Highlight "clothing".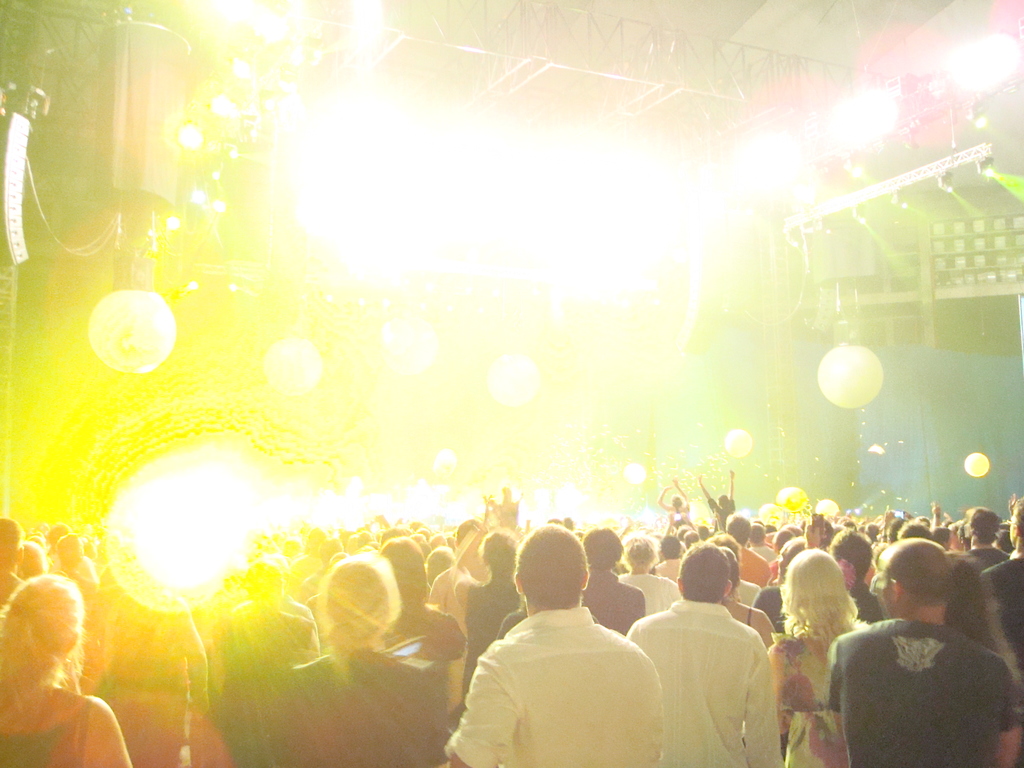
Highlighted region: 694, 488, 738, 527.
